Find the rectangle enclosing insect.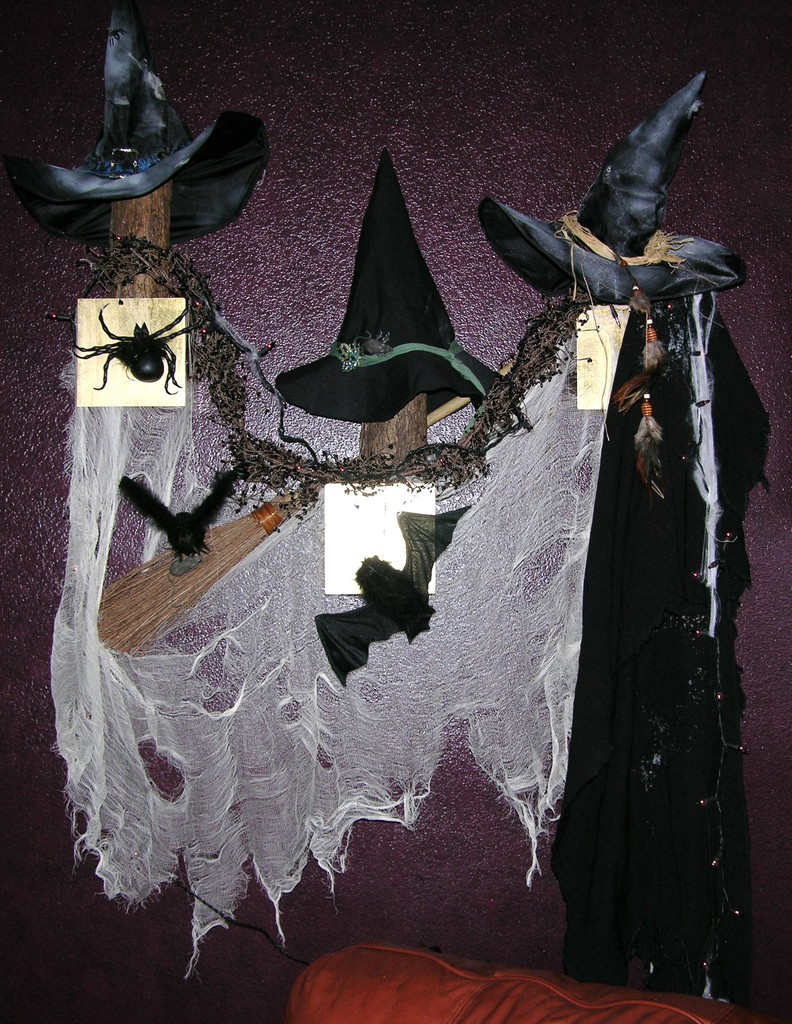
x1=70, y1=294, x2=209, y2=399.
